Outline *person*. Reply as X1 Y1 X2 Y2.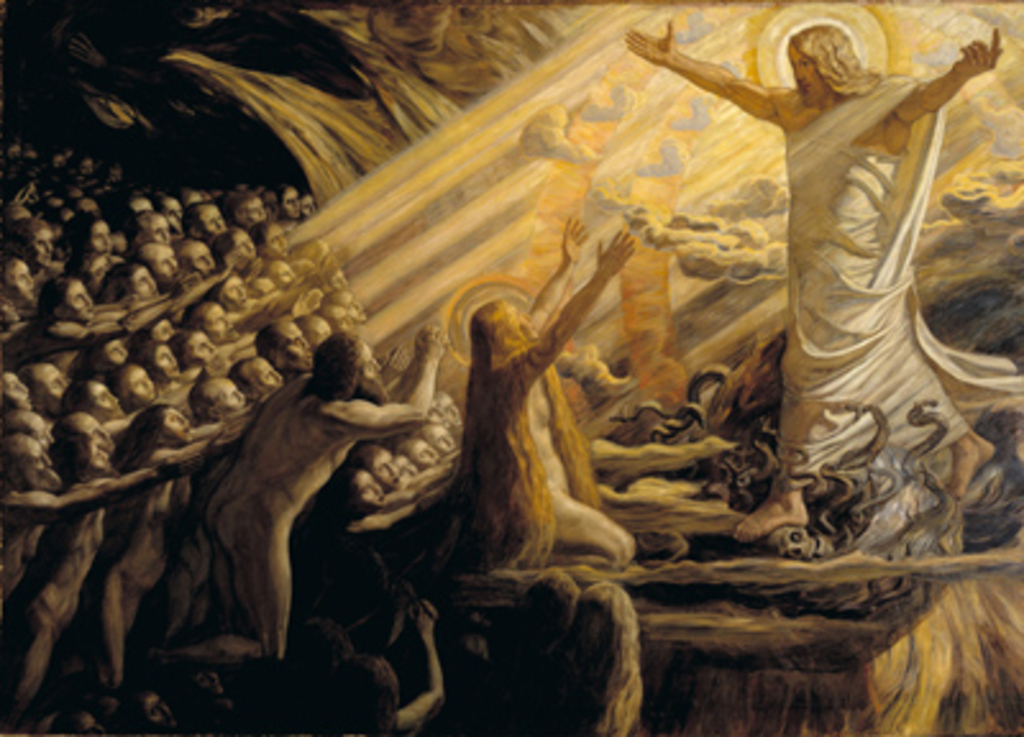
660 18 1011 612.
